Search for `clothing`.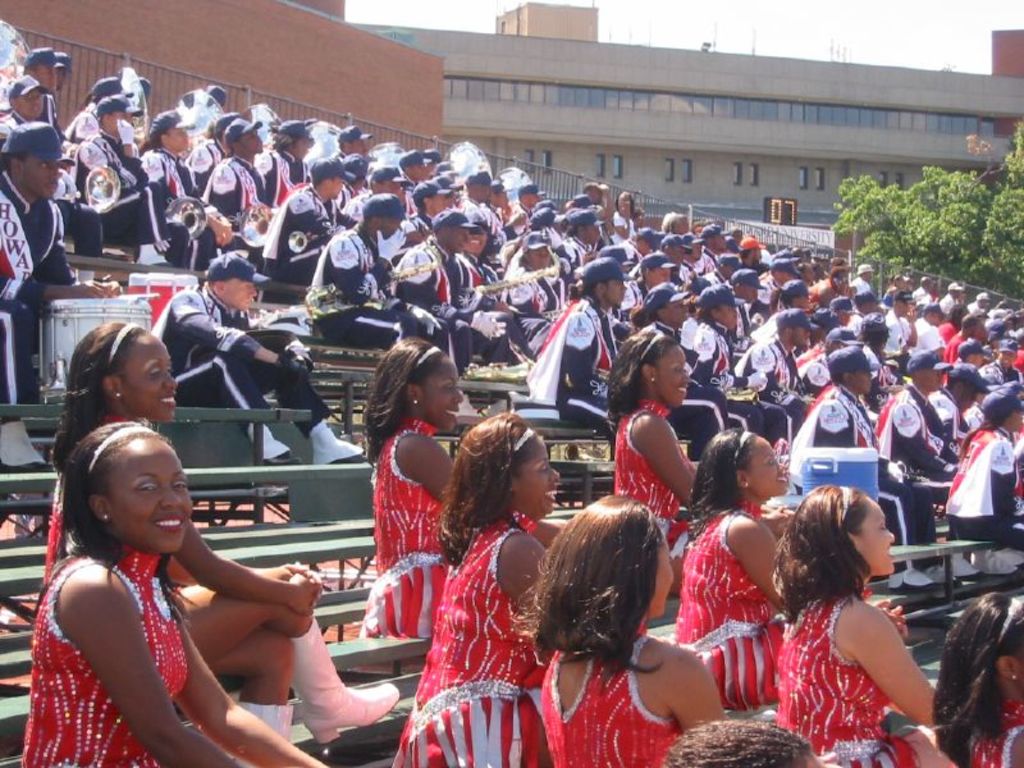
Found at BBox(942, 334, 961, 364).
